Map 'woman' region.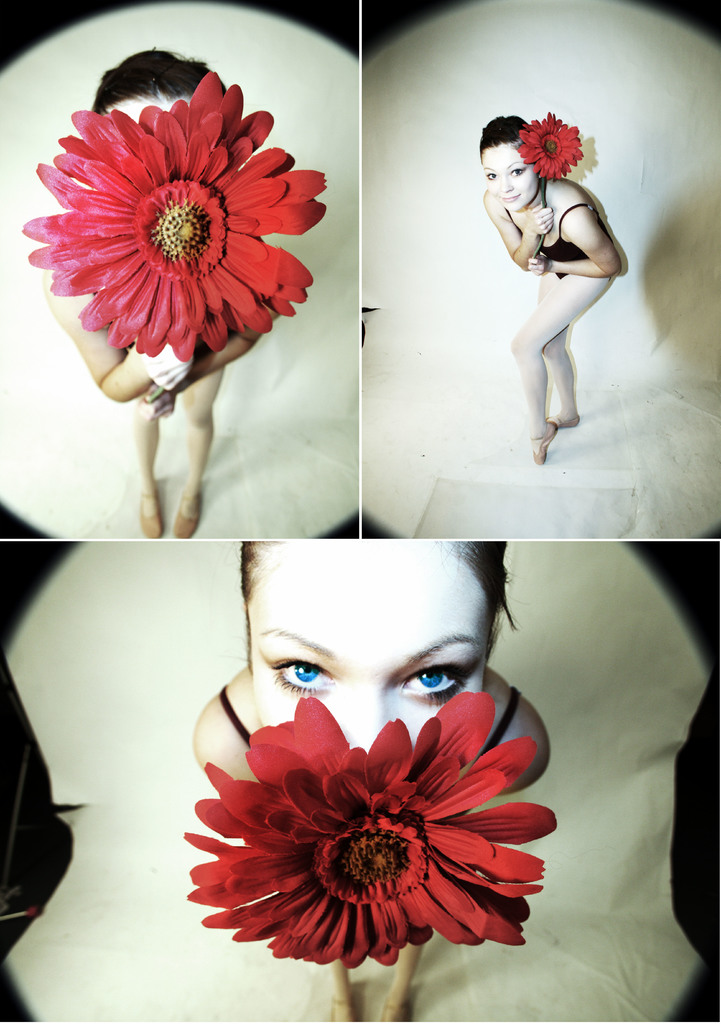
Mapped to <region>18, 38, 288, 534</region>.
